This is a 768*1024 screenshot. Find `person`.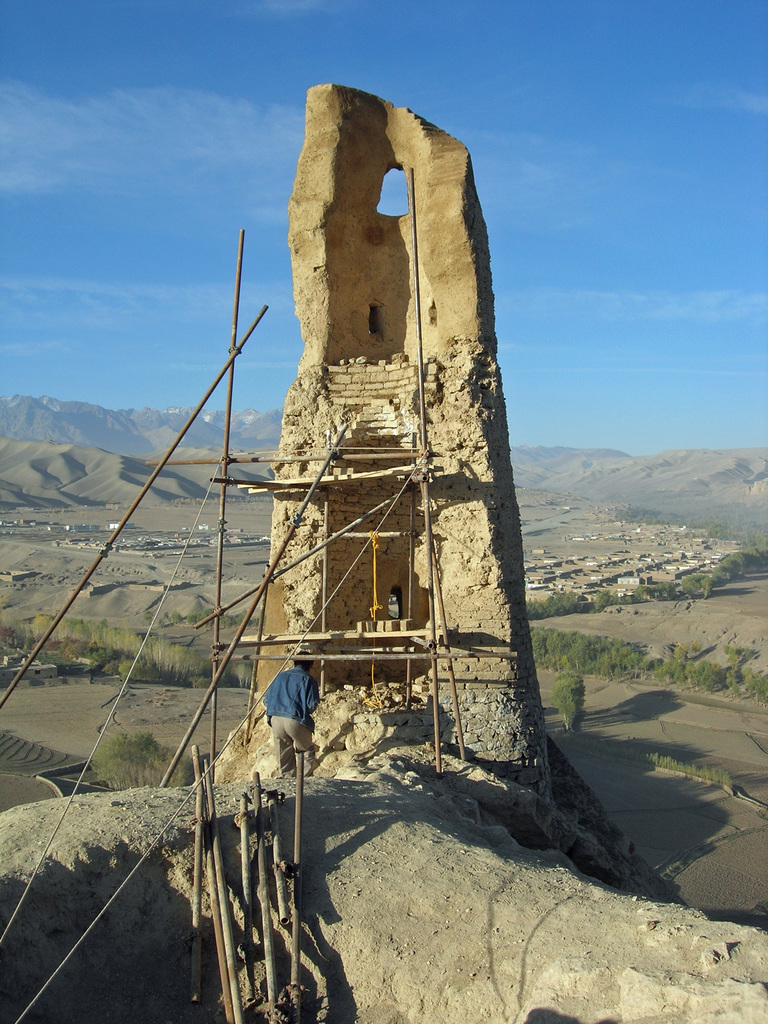
Bounding box: (255,639,321,793).
